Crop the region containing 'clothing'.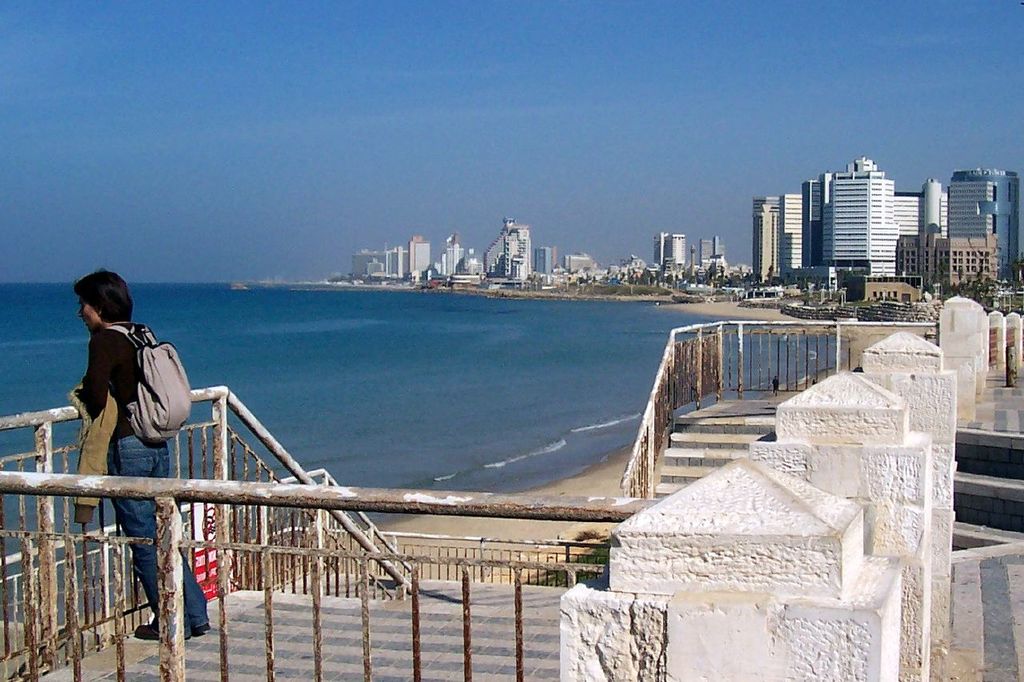
Crop region: Rect(54, 321, 206, 624).
